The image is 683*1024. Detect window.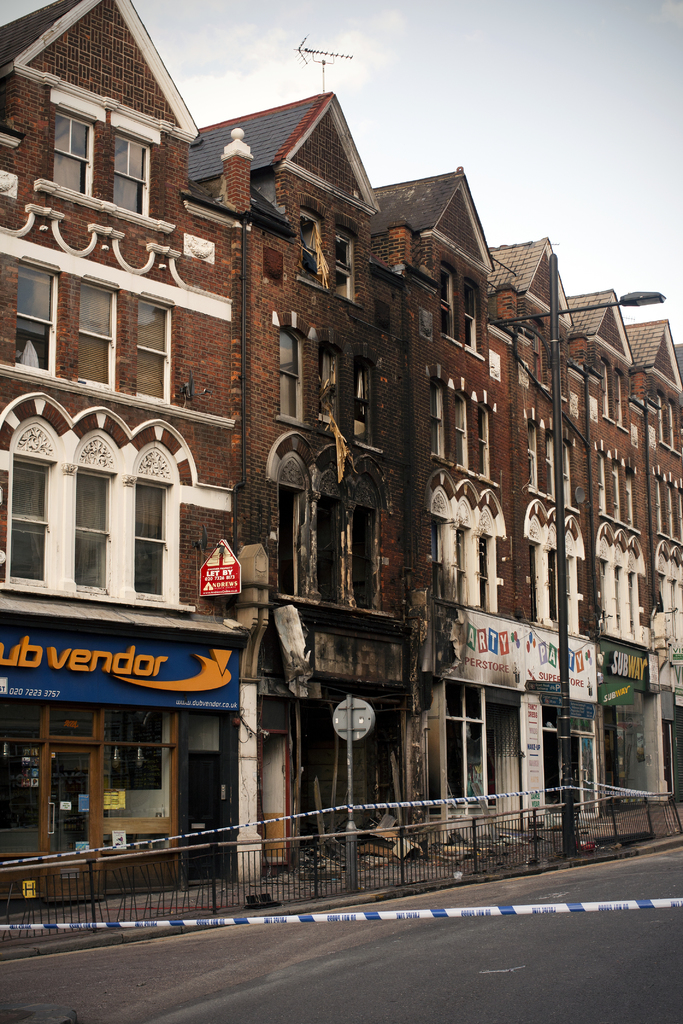
Detection: [423, 361, 451, 462].
